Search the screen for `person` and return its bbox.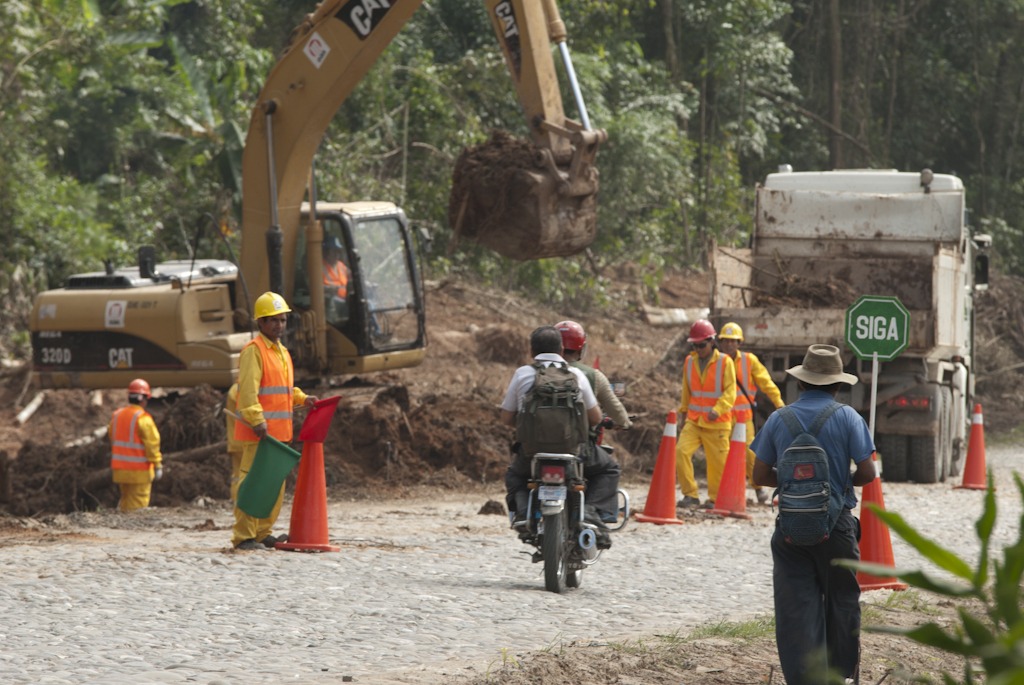
Found: locate(507, 317, 602, 549).
